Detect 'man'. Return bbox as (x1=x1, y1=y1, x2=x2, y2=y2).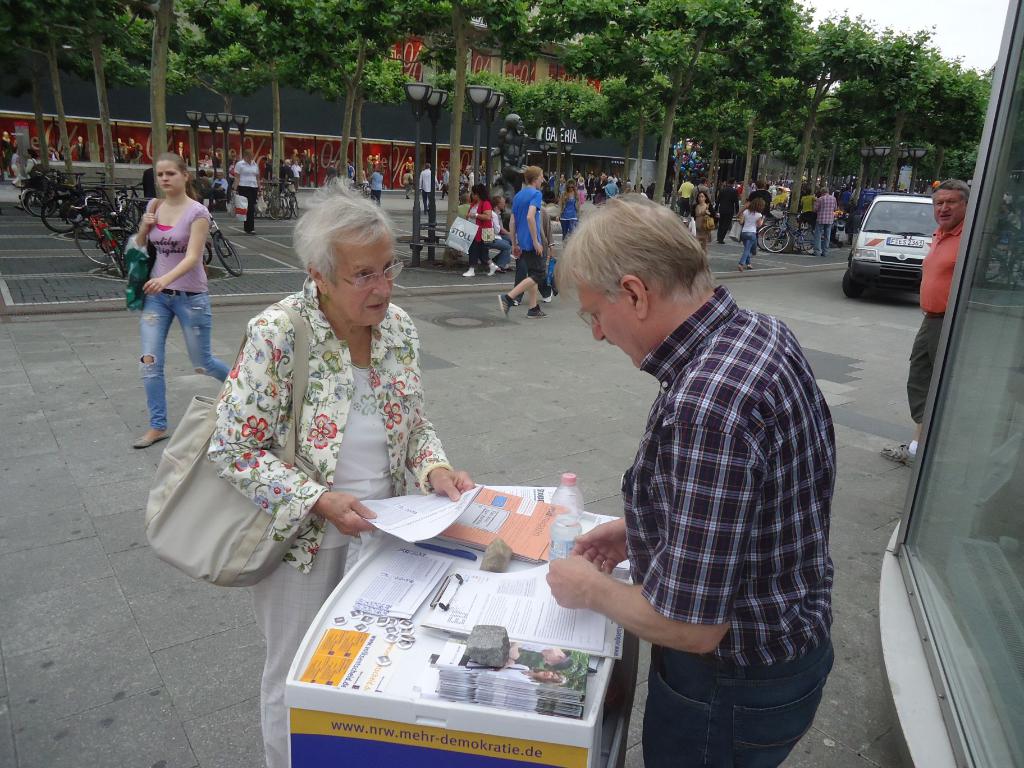
(x1=547, y1=194, x2=853, y2=750).
